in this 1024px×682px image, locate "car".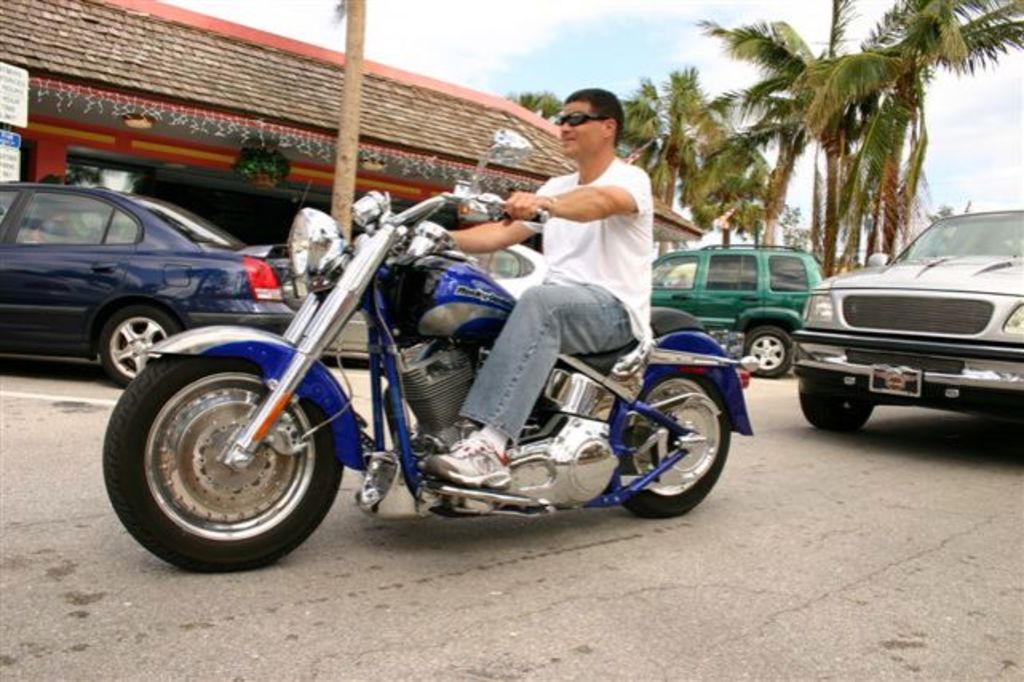
Bounding box: [788,204,1022,430].
